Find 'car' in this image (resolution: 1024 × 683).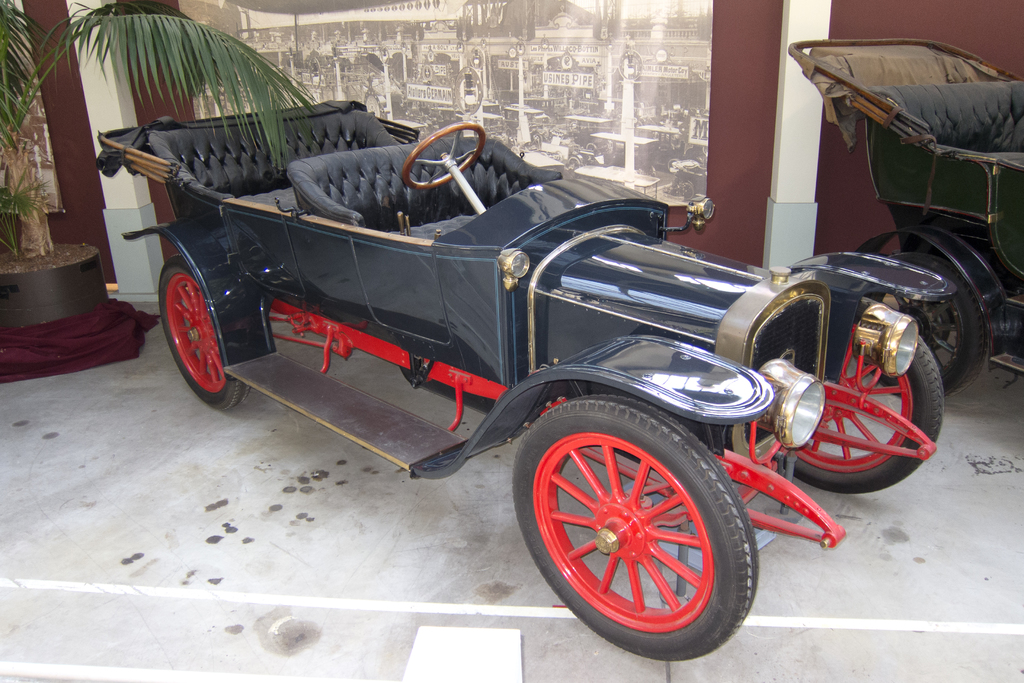
BBox(92, 100, 952, 663).
